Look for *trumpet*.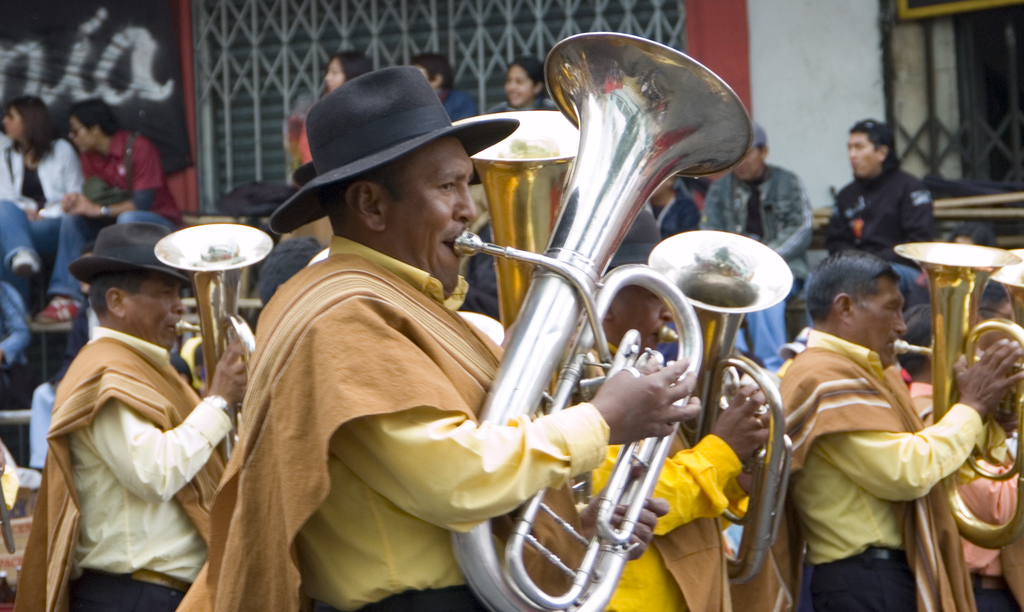
Found: bbox=[447, 109, 580, 406].
